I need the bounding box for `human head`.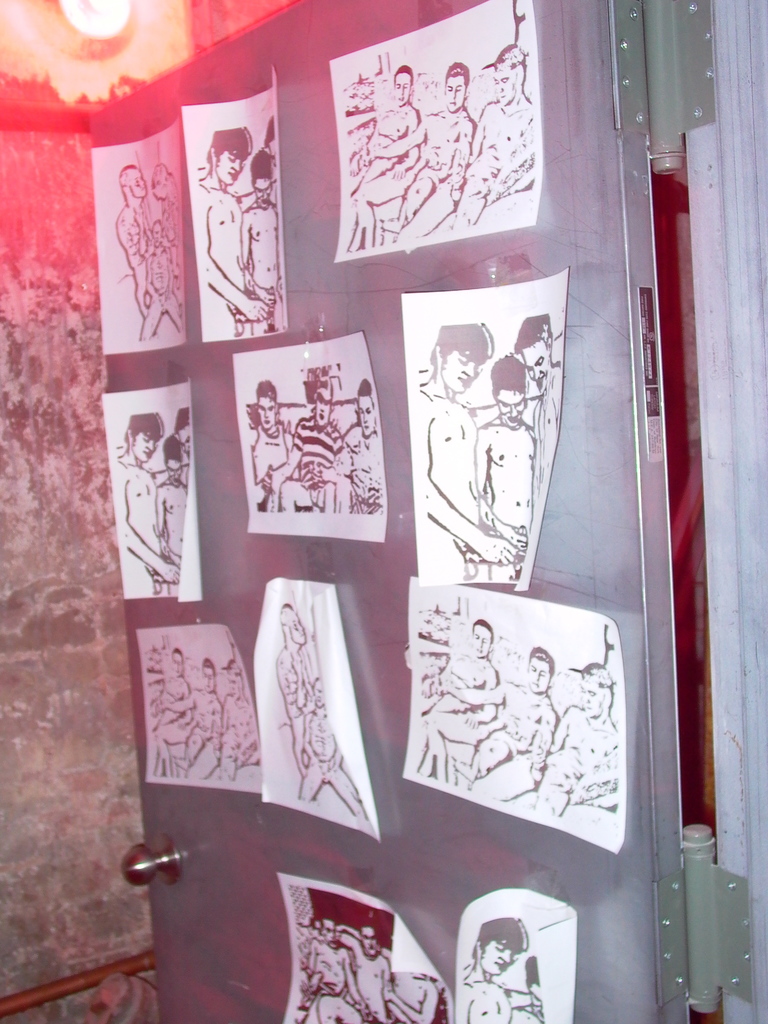
Here it is: select_region(524, 644, 556, 692).
